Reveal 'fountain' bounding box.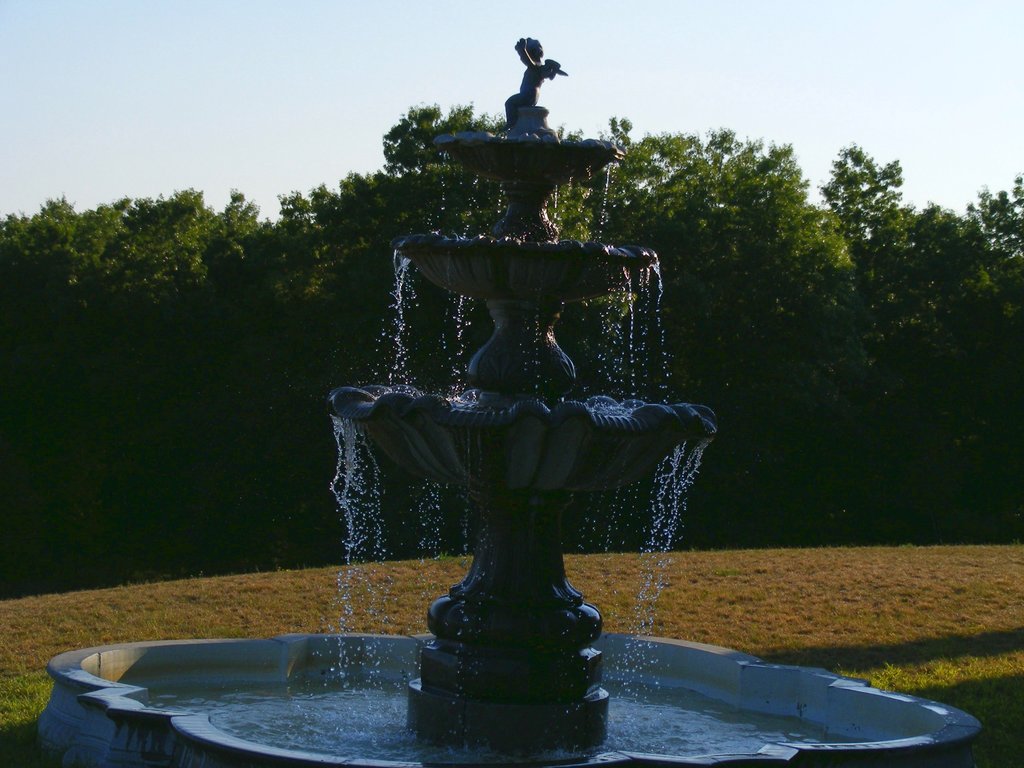
Revealed: <box>35,32,980,767</box>.
